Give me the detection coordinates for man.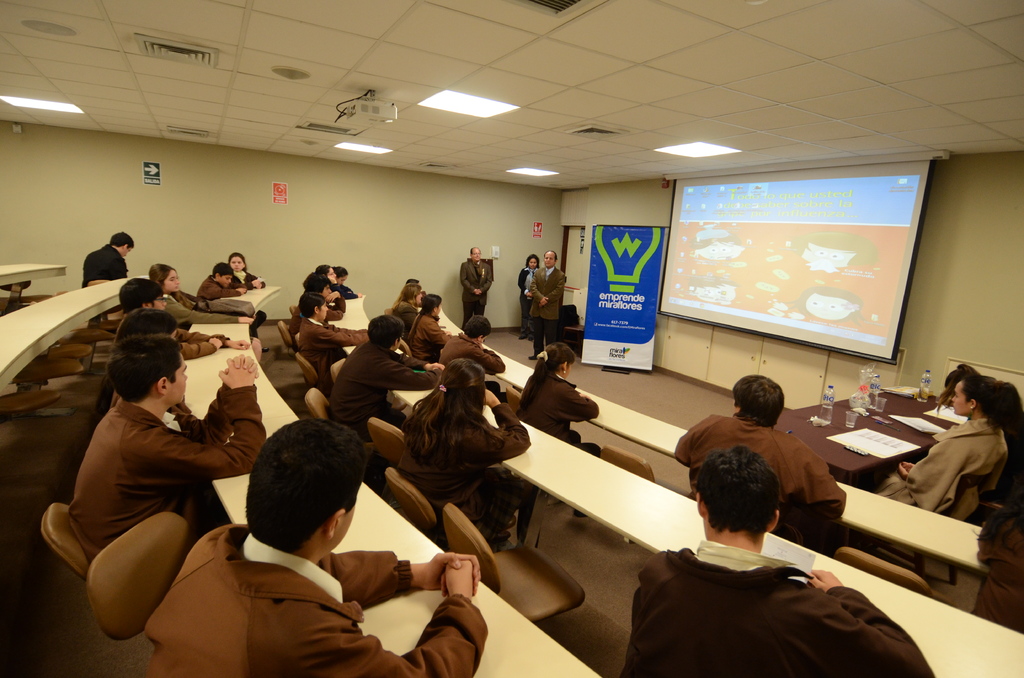
80, 227, 136, 291.
